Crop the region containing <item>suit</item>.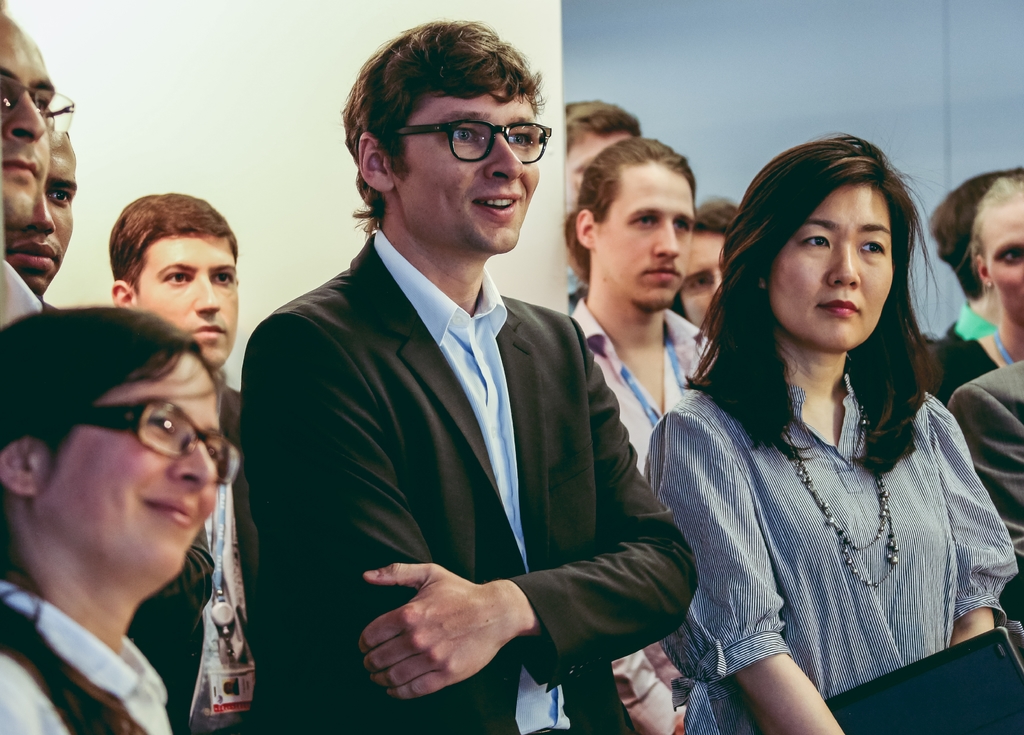
Crop region: (947,361,1023,635).
